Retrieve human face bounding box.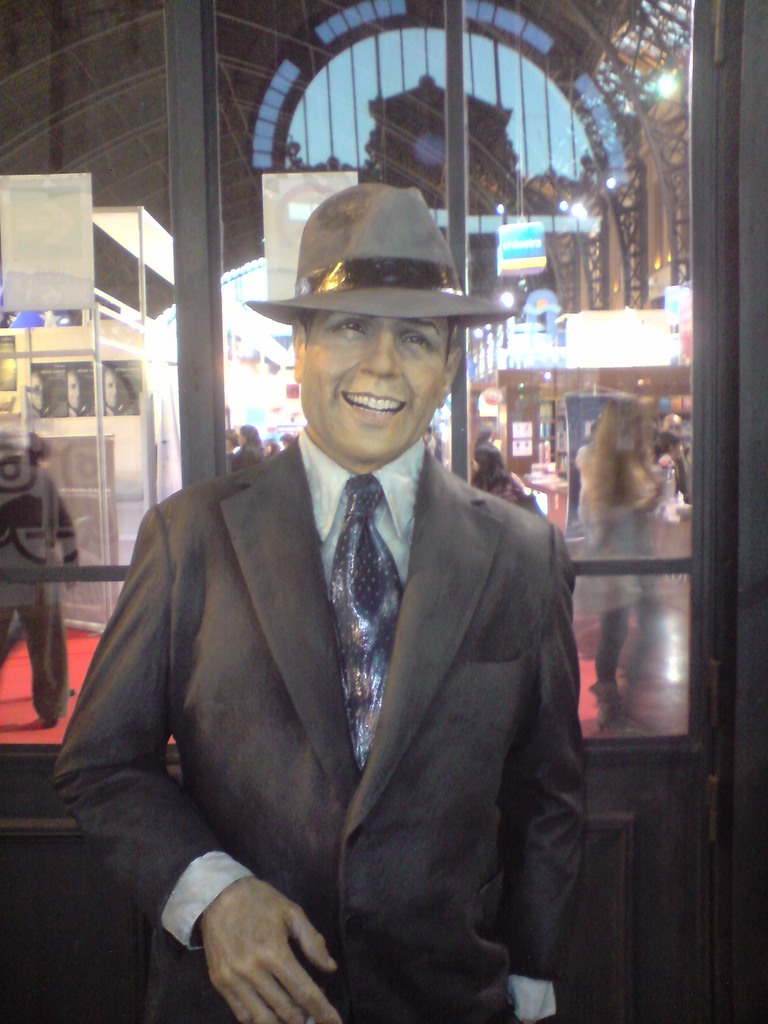
Bounding box: box=[301, 317, 448, 463].
